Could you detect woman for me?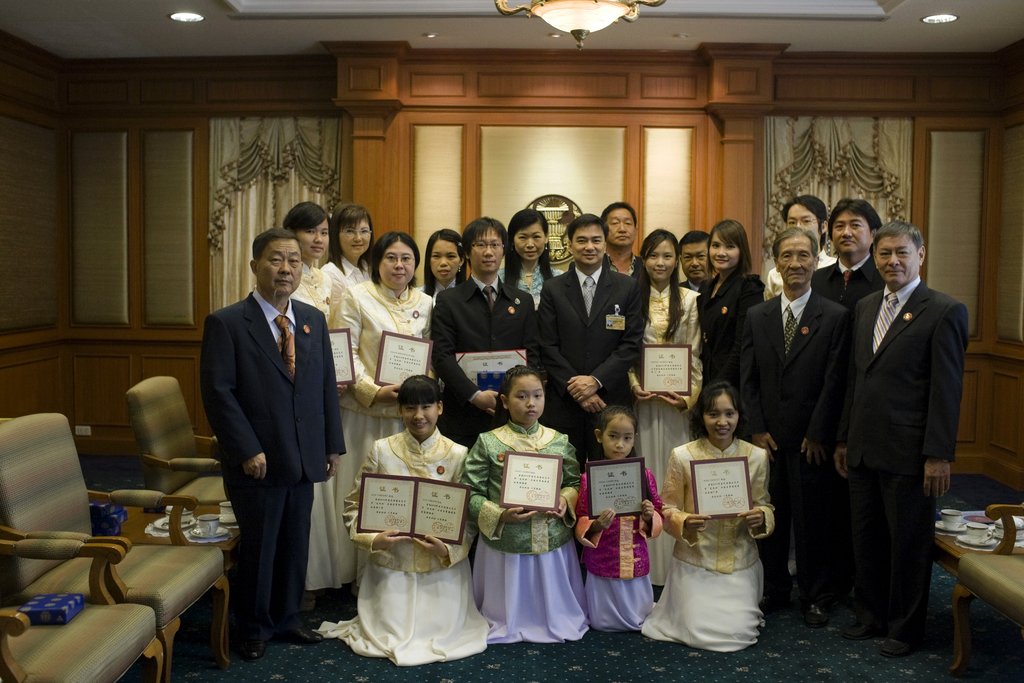
Detection result: 275,202,361,616.
